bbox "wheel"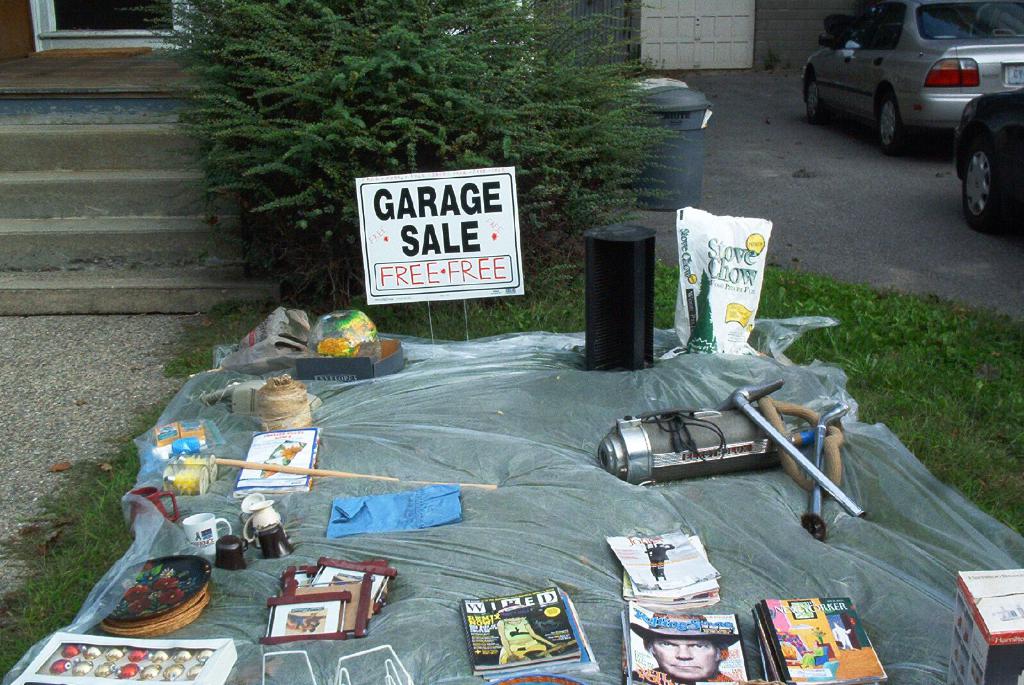
bbox=[798, 65, 826, 120]
